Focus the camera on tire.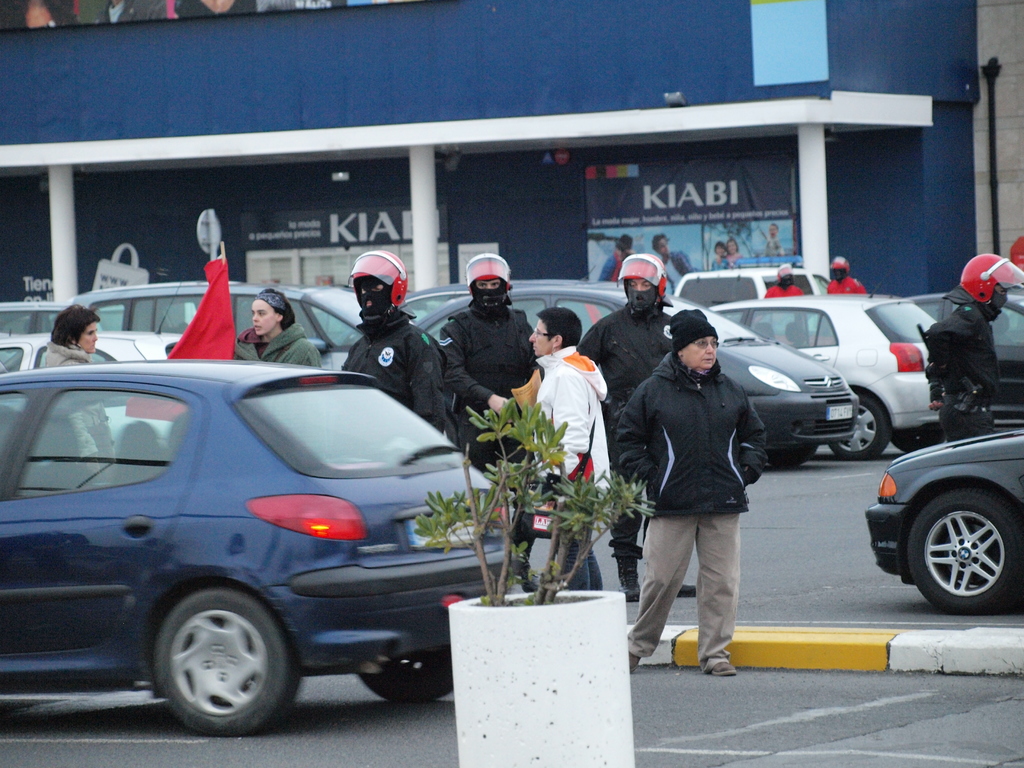
Focus region: (x1=770, y1=442, x2=822, y2=476).
